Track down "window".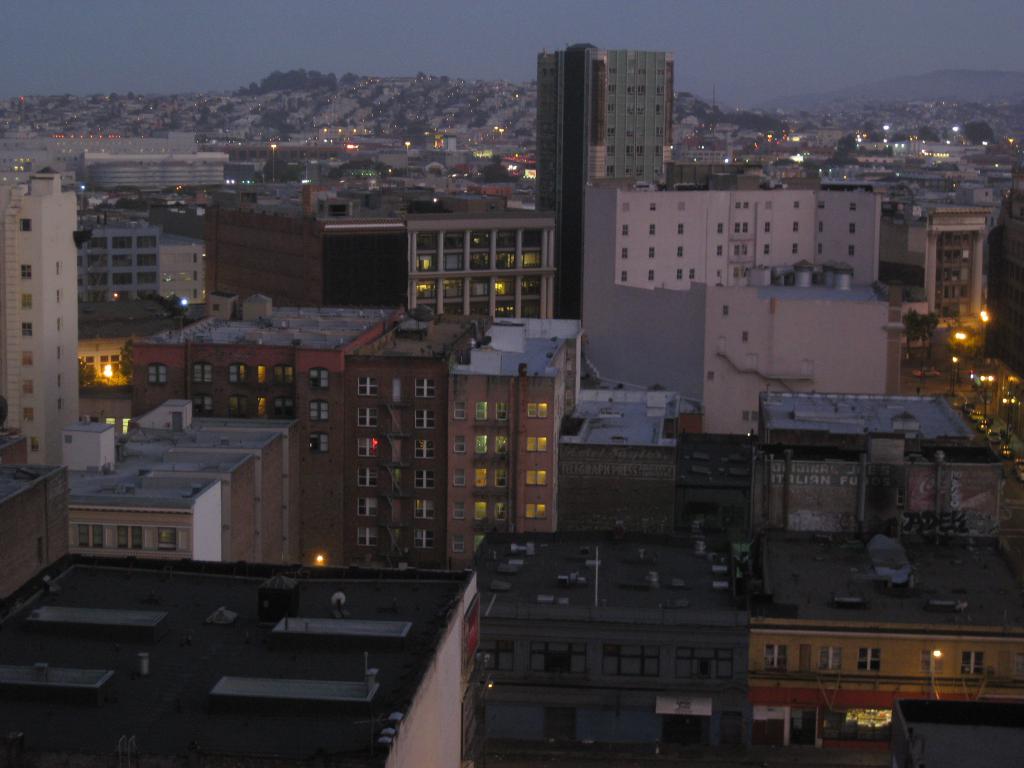
Tracked to x1=458 y1=437 x2=465 y2=452.
